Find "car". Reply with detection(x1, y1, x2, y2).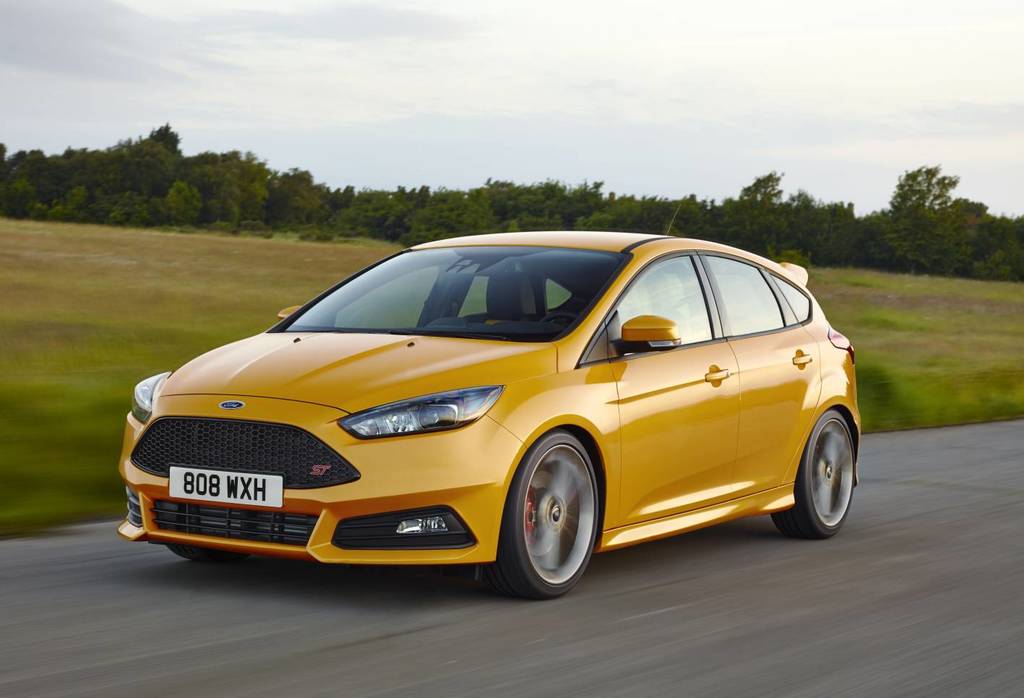
detection(104, 216, 866, 595).
